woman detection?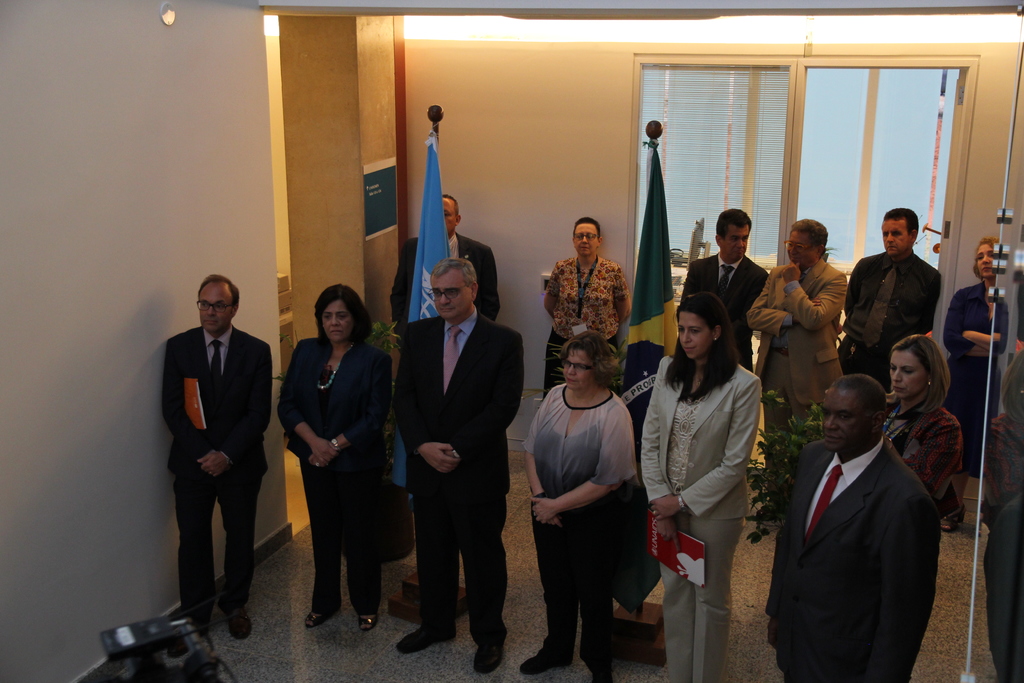
{"x1": 872, "y1": 330, "x2": 964, "y2": 507}
